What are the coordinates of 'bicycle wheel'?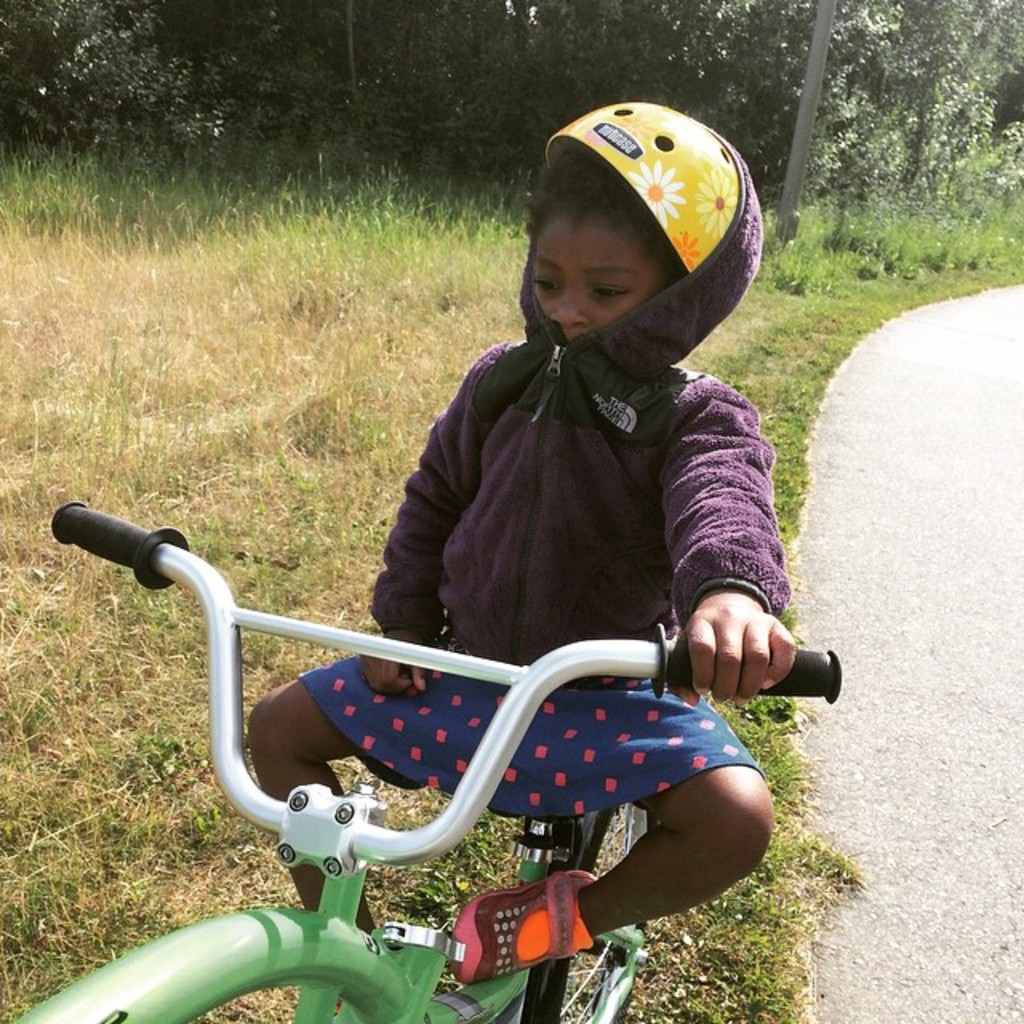
541 802 651 1022.
